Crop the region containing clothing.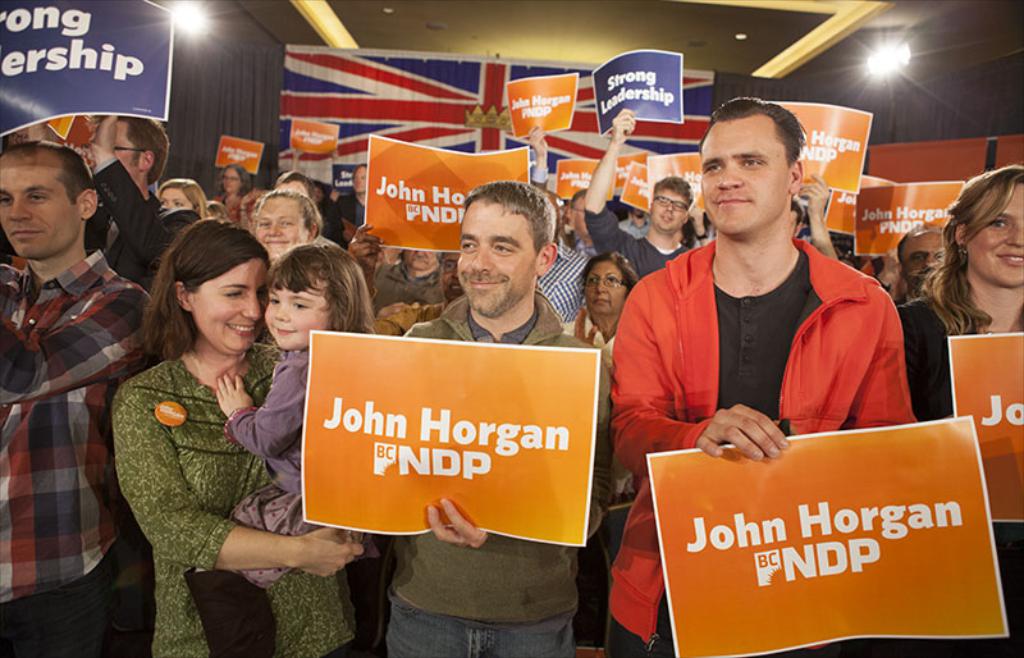
Crop region: x1=84, y1=156, x2=204, y2=294.
